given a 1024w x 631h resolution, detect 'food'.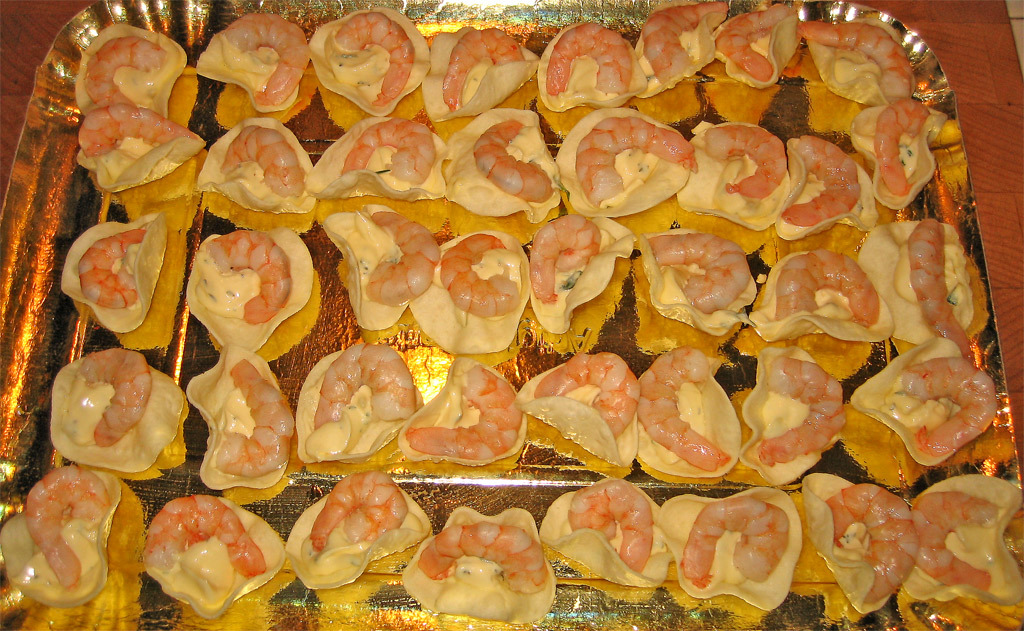
x1=73, y1=105, x2=203, y2=193.
